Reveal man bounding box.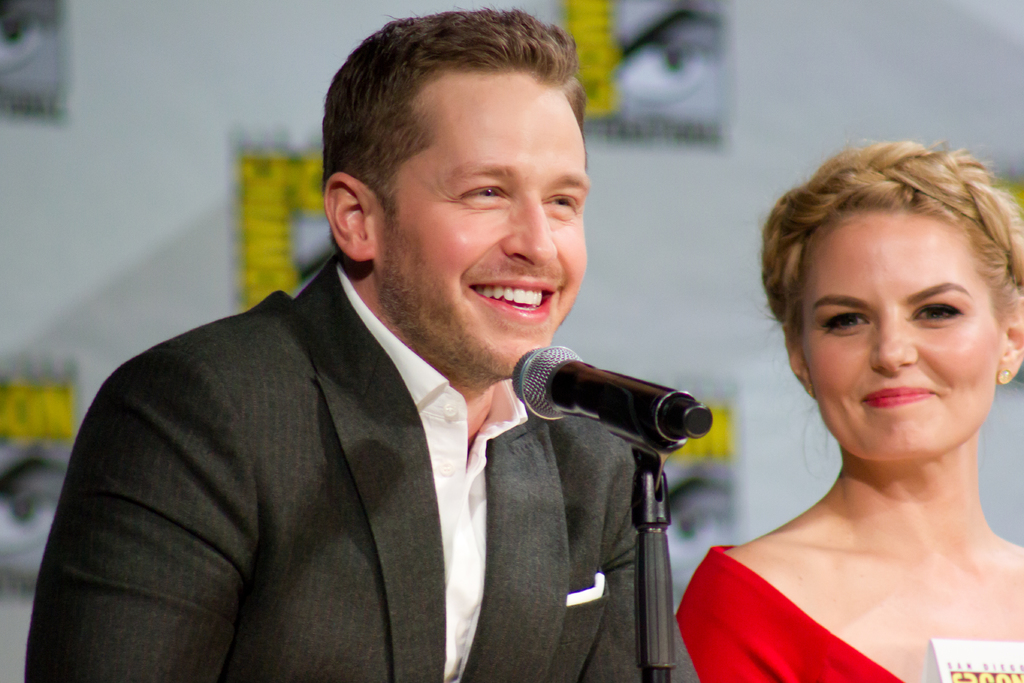
Revealed: 17/10/656/682.
